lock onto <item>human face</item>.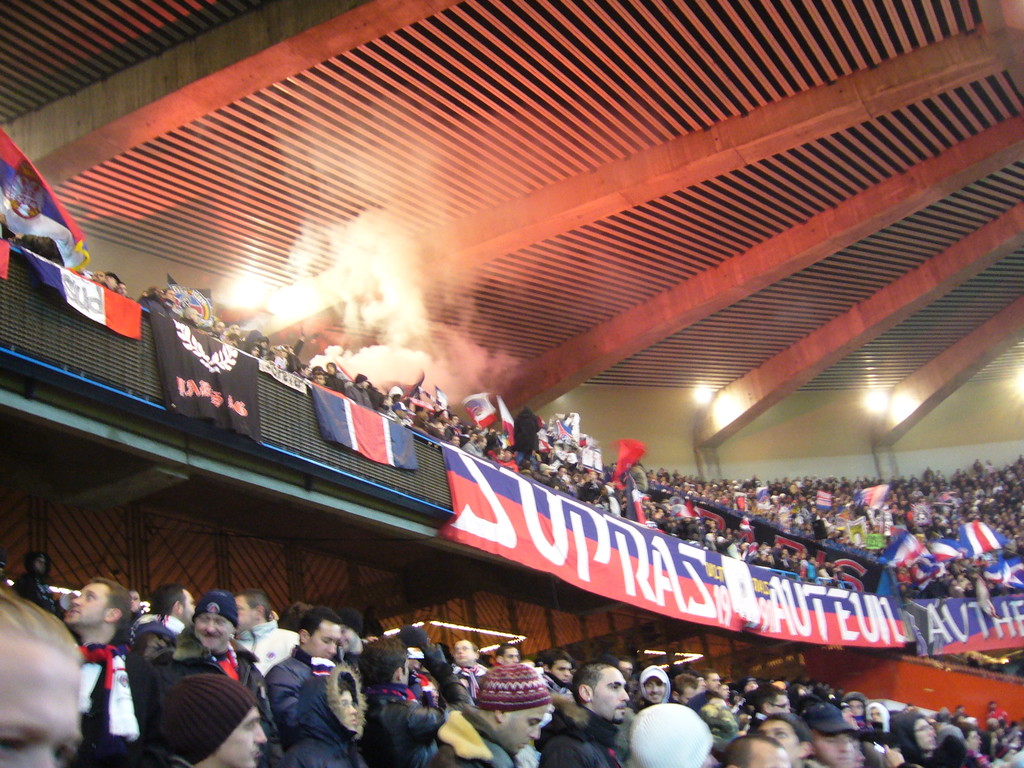
Locked: l=810, t=728, r=852, b=767.
